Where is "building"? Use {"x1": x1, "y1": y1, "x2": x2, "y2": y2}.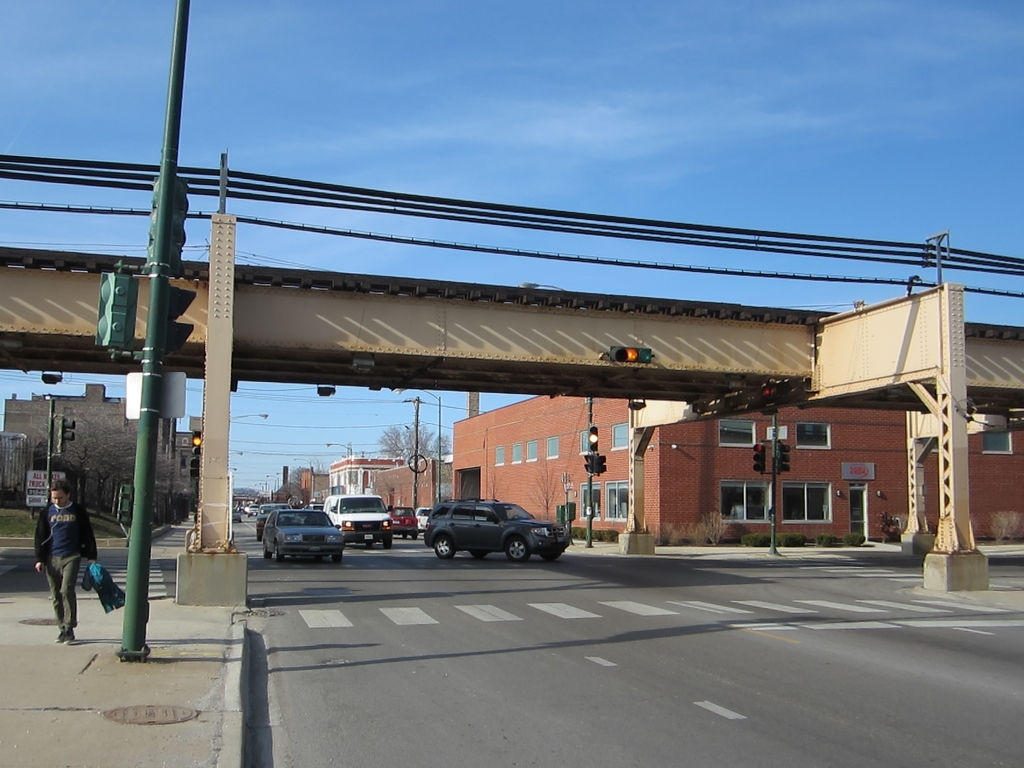
{"x1": 452, "y1": 392, "x2": 1023, "y2": 546}.
